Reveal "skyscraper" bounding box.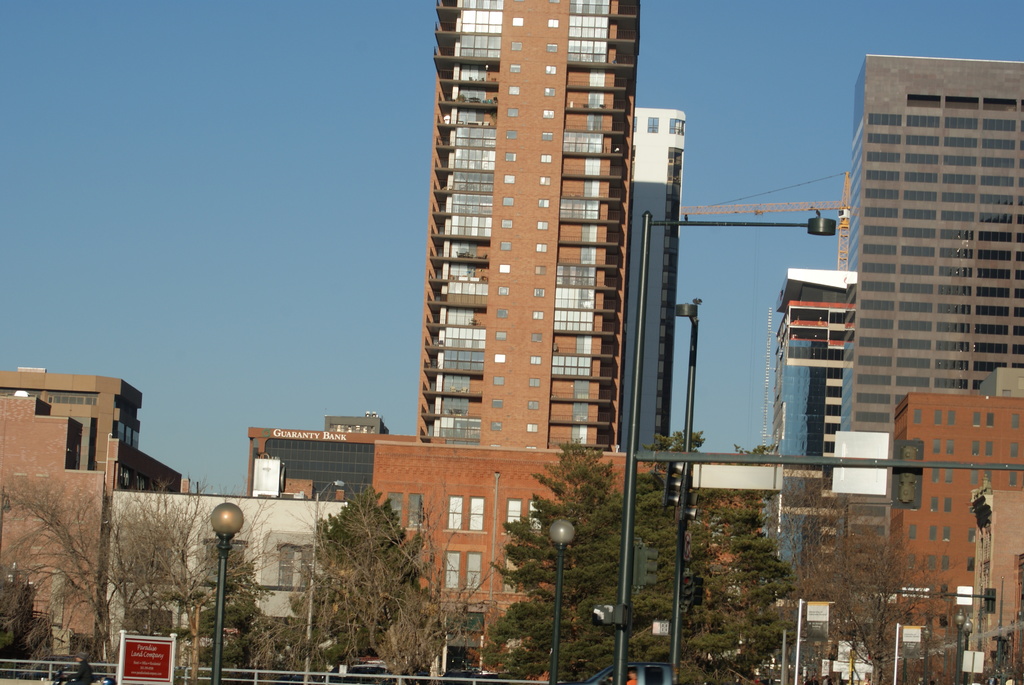
Revealed: crop(414, 0, 643, 448).
